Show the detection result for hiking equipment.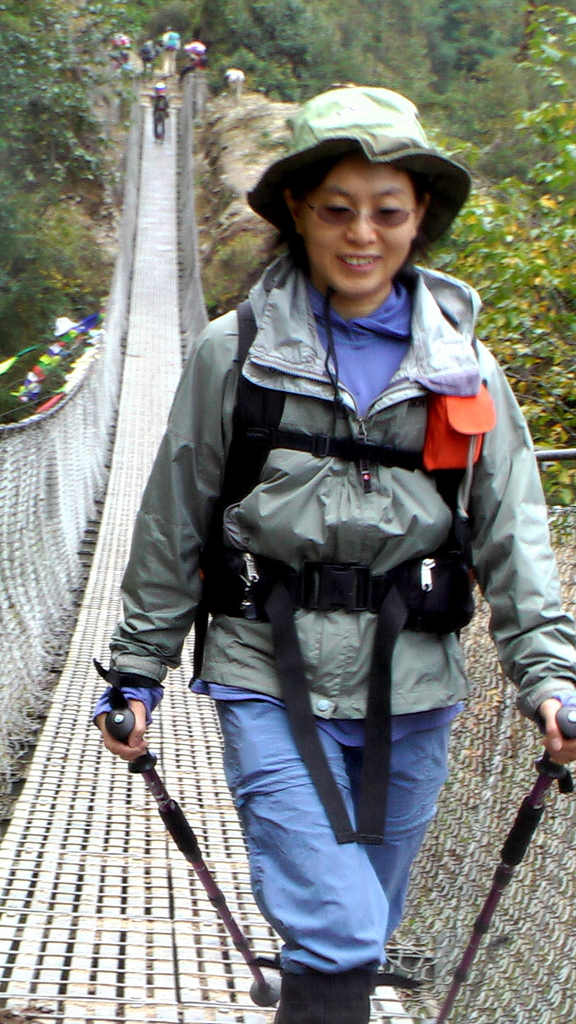
region(440, 702, 575, 1023).
